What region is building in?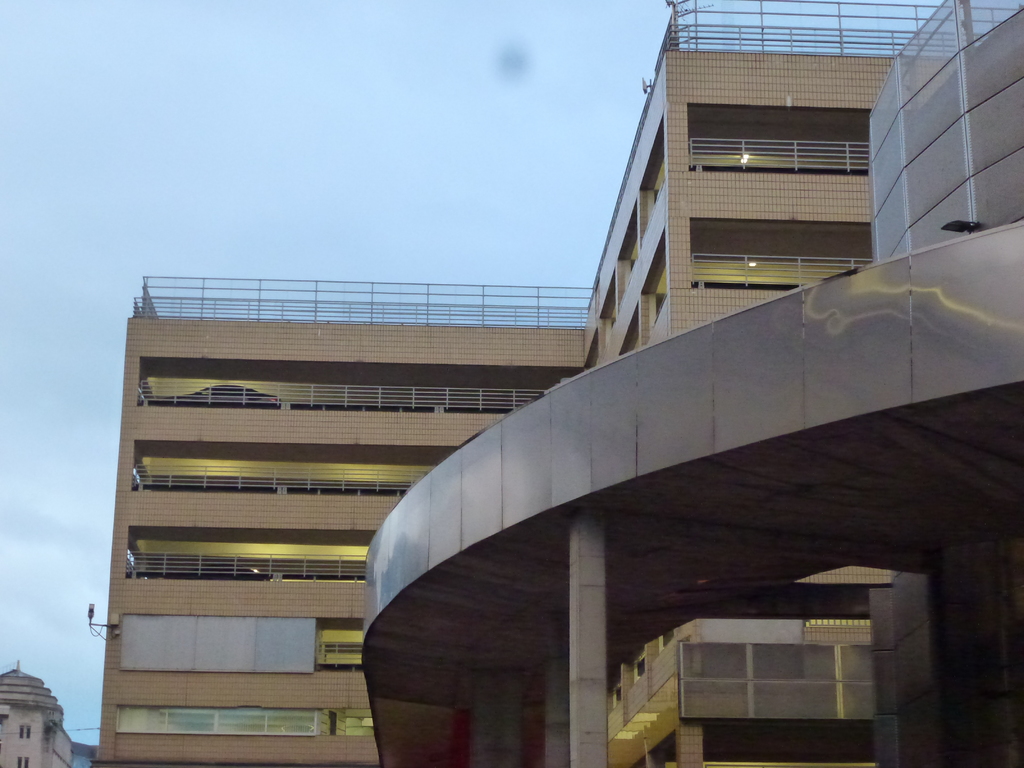
BBox(0, 657, 101, 767).
